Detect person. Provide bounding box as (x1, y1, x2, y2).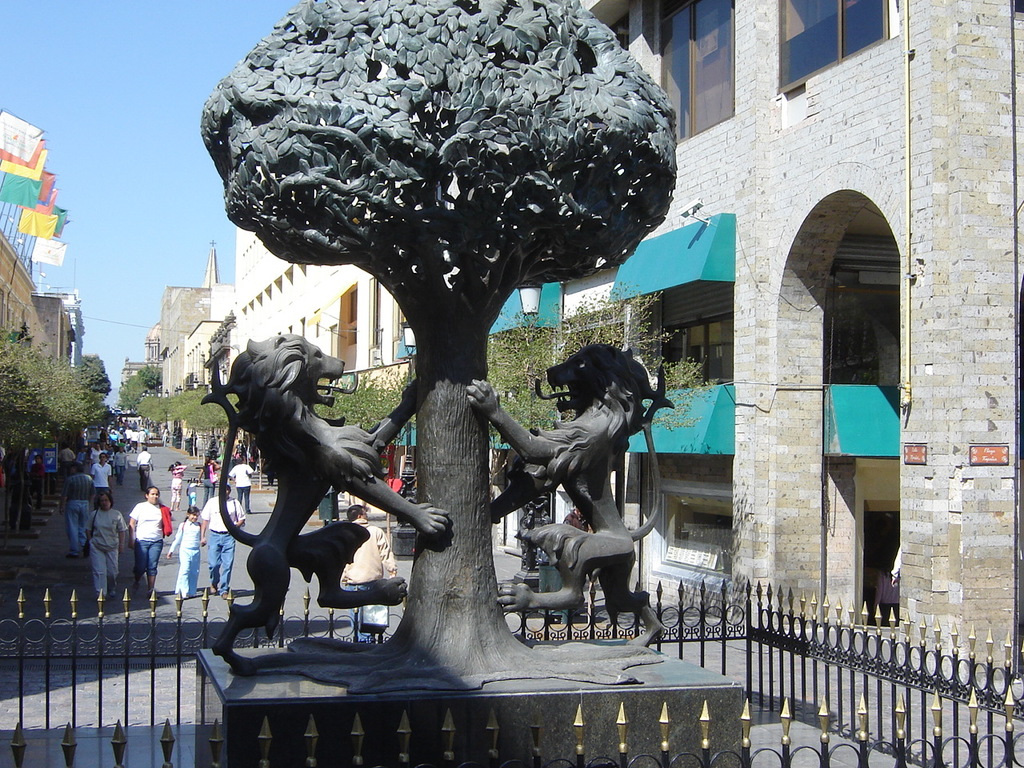
(108, 420, 118, 454).
